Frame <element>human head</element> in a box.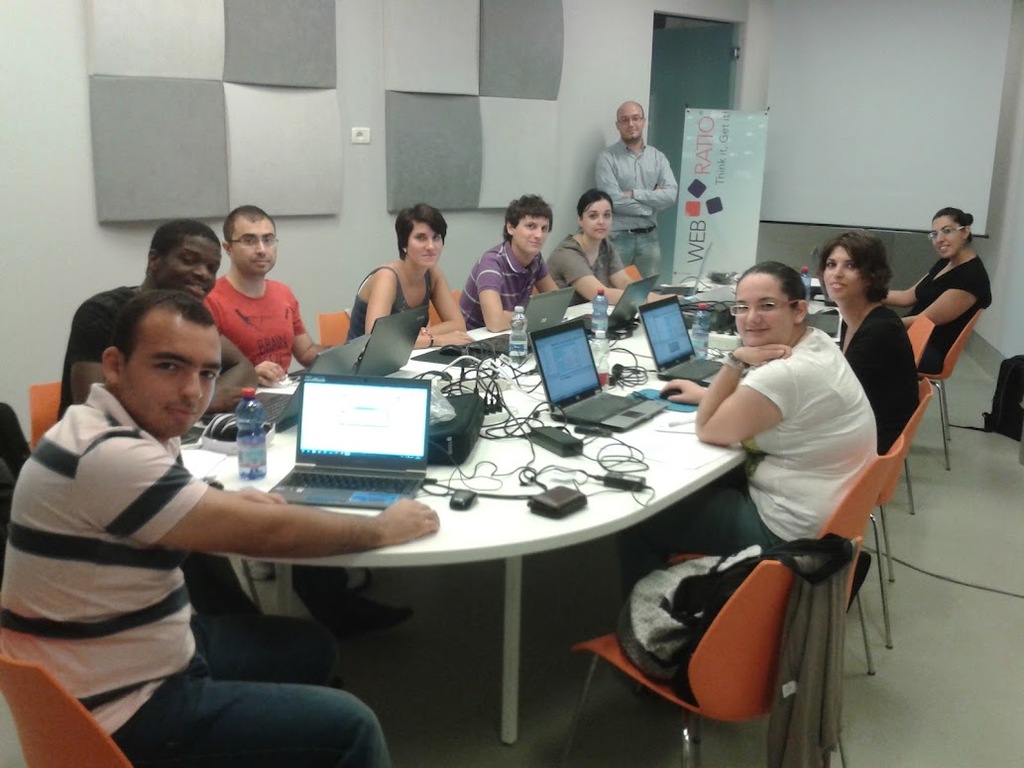
(left=105, top=286, right=223, bottom=443).
